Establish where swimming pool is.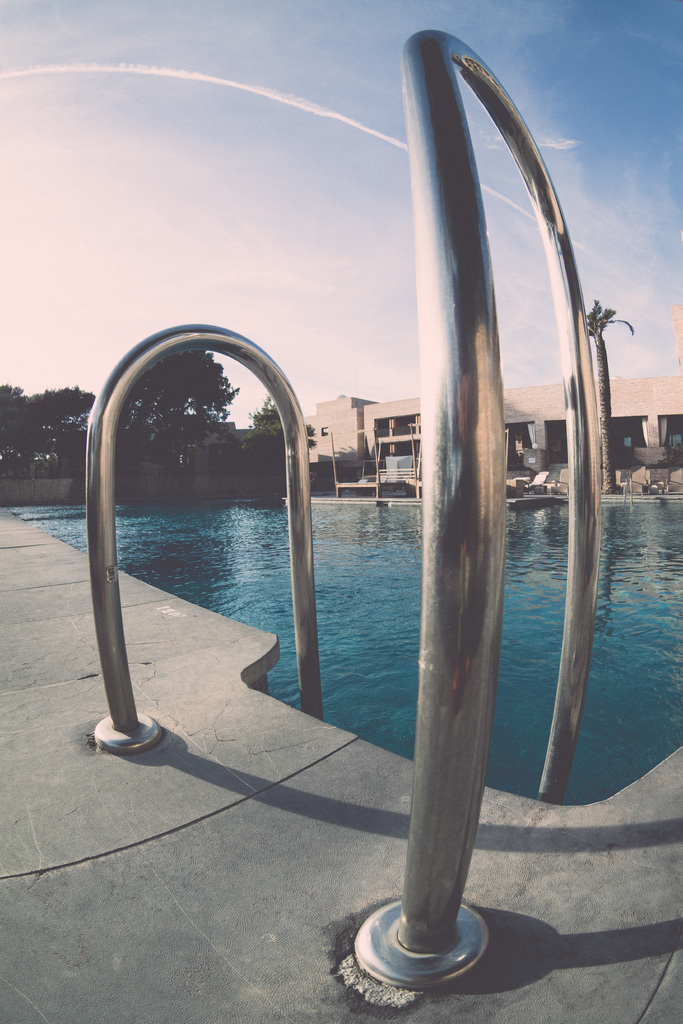
Established at <box>8,497,682,807</box>.
